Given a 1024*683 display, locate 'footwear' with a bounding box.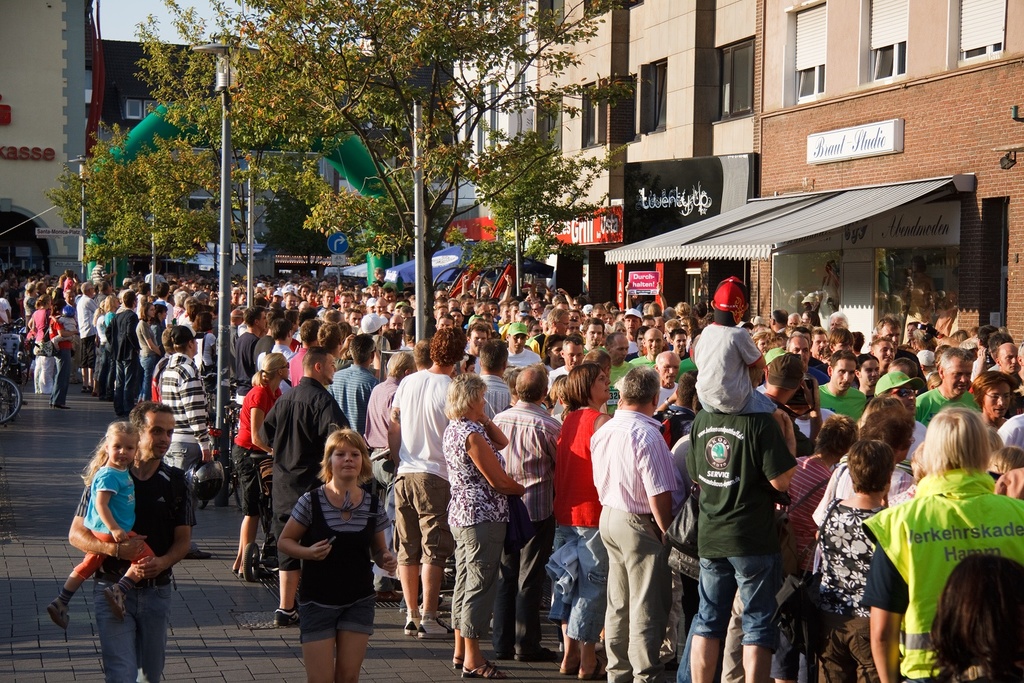
Located: box=[417, 613, 451, 643].
